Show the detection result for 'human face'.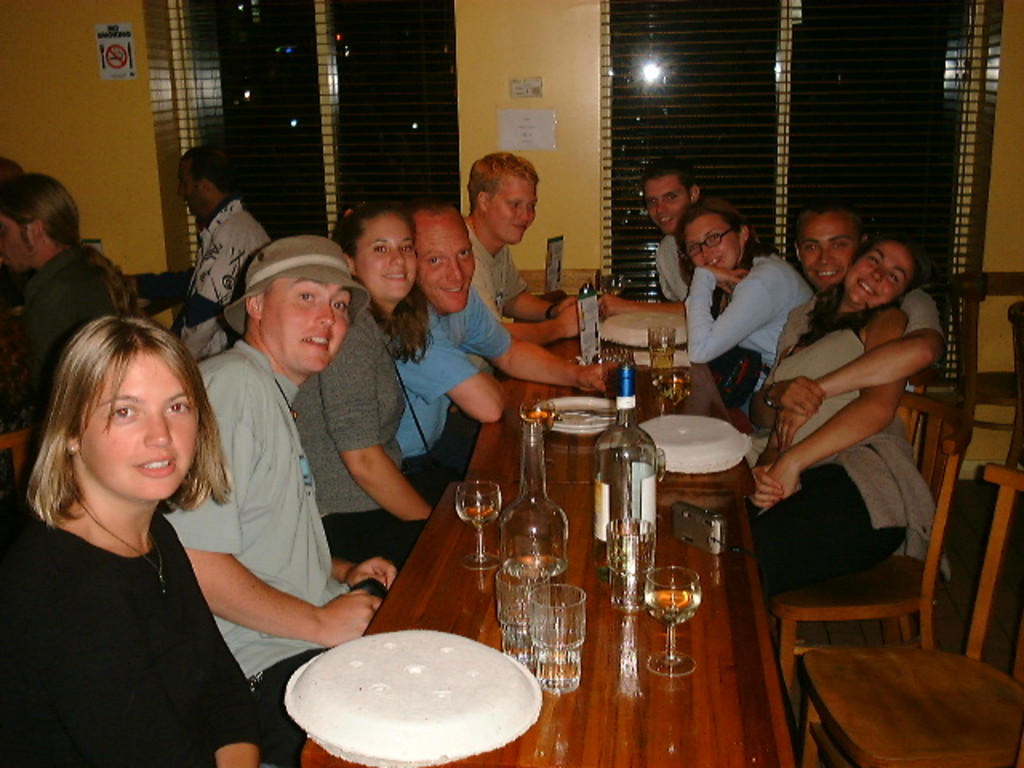
bbox=[0, 210, 29, 274].
